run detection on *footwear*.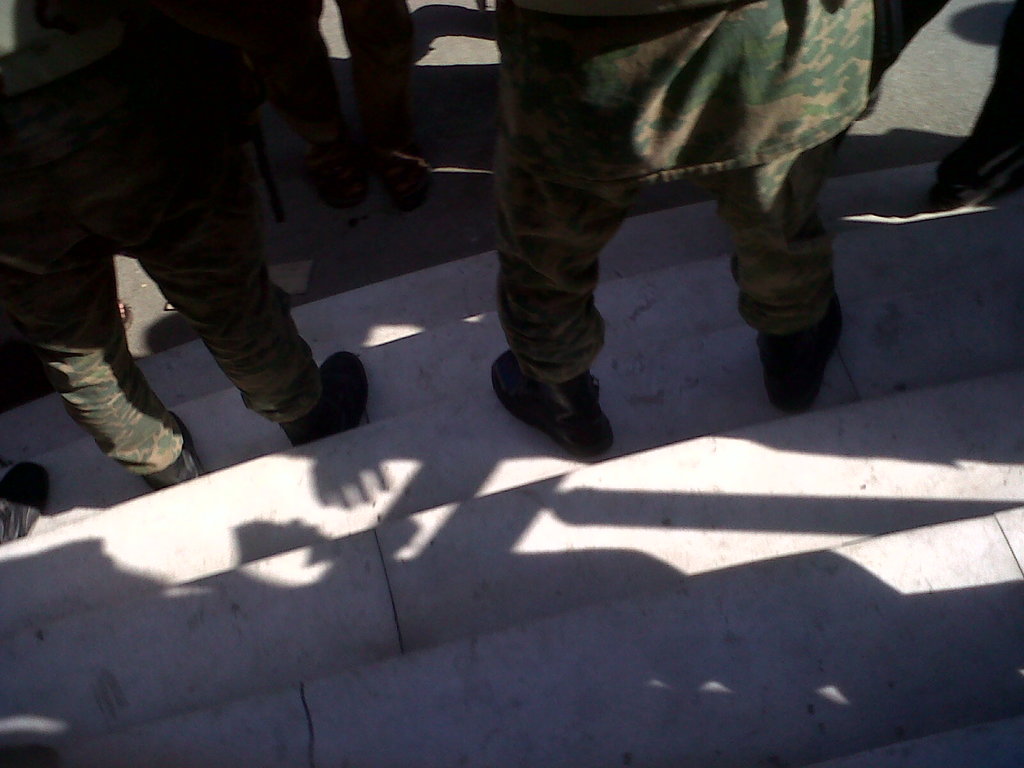
Result: (143, 410, 206, 490).
